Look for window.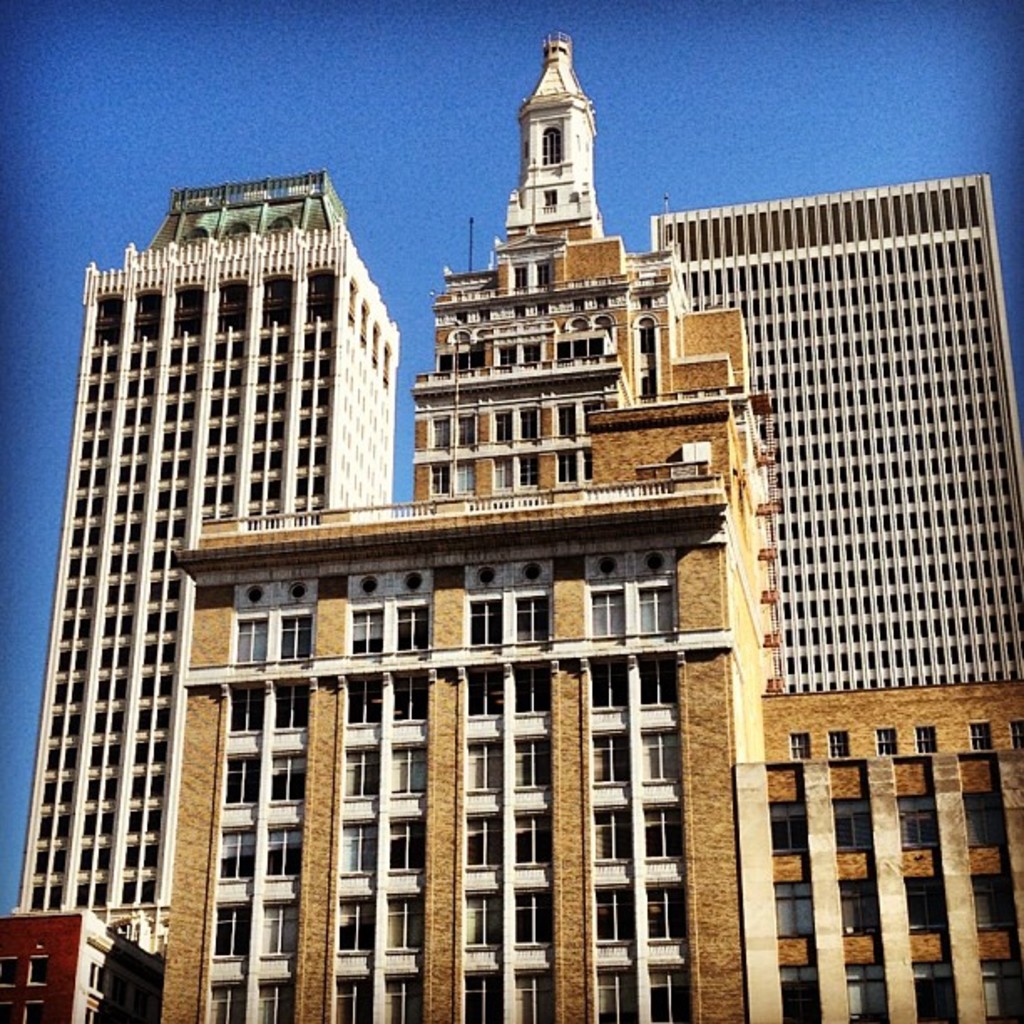
Found: [left=596, top=972, right=643, bottom=1022].
